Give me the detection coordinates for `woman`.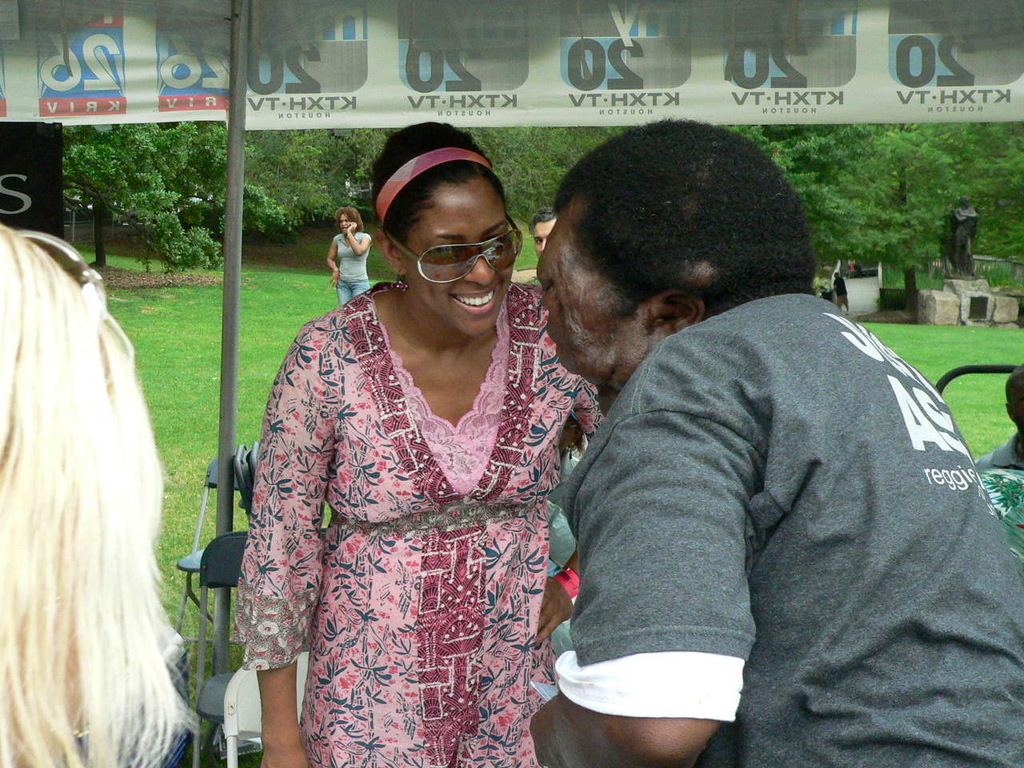
locate(327, 210, 373, 303).
